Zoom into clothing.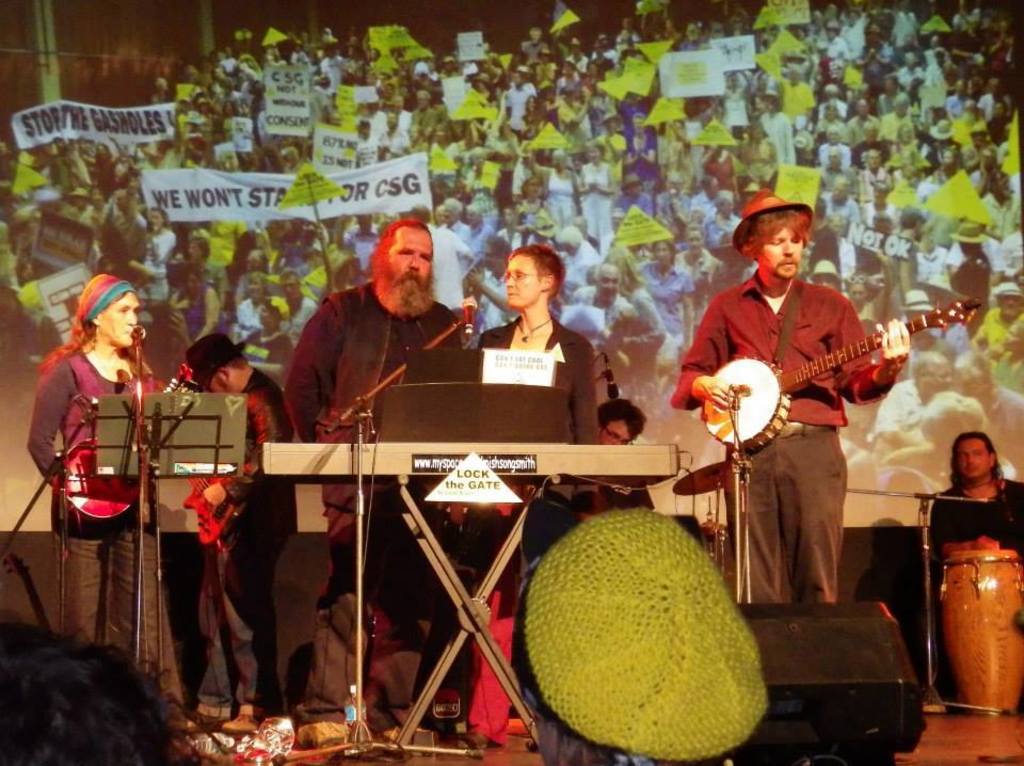
Zoom target: Rect(670, 271, 895, 609).
